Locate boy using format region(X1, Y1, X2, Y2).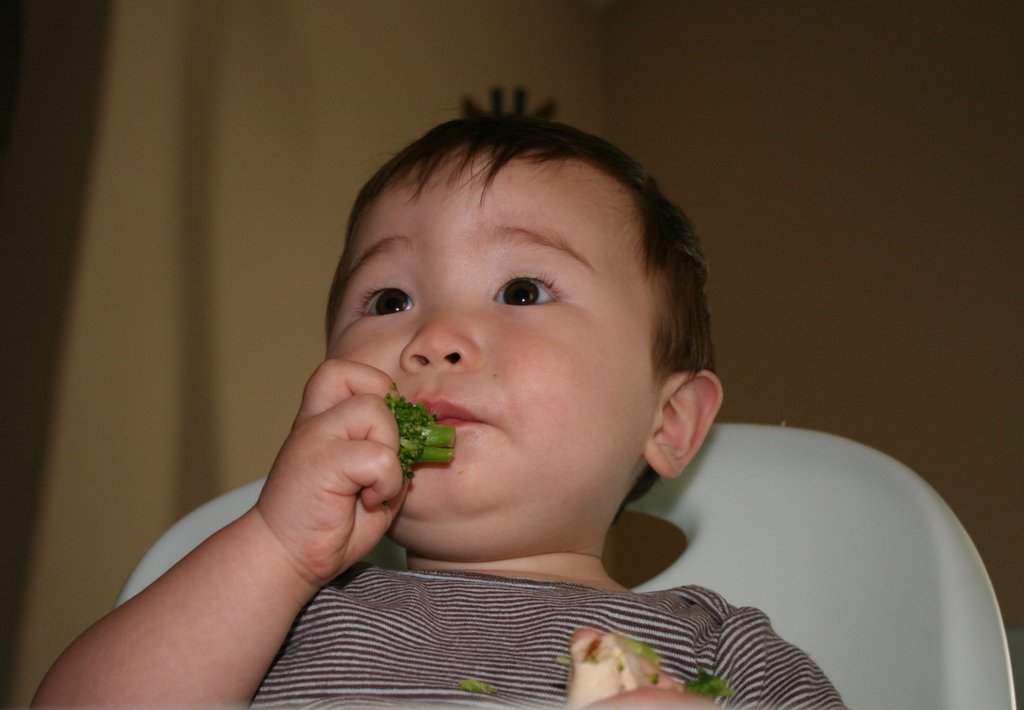
region(26, 81, 859, 709).
